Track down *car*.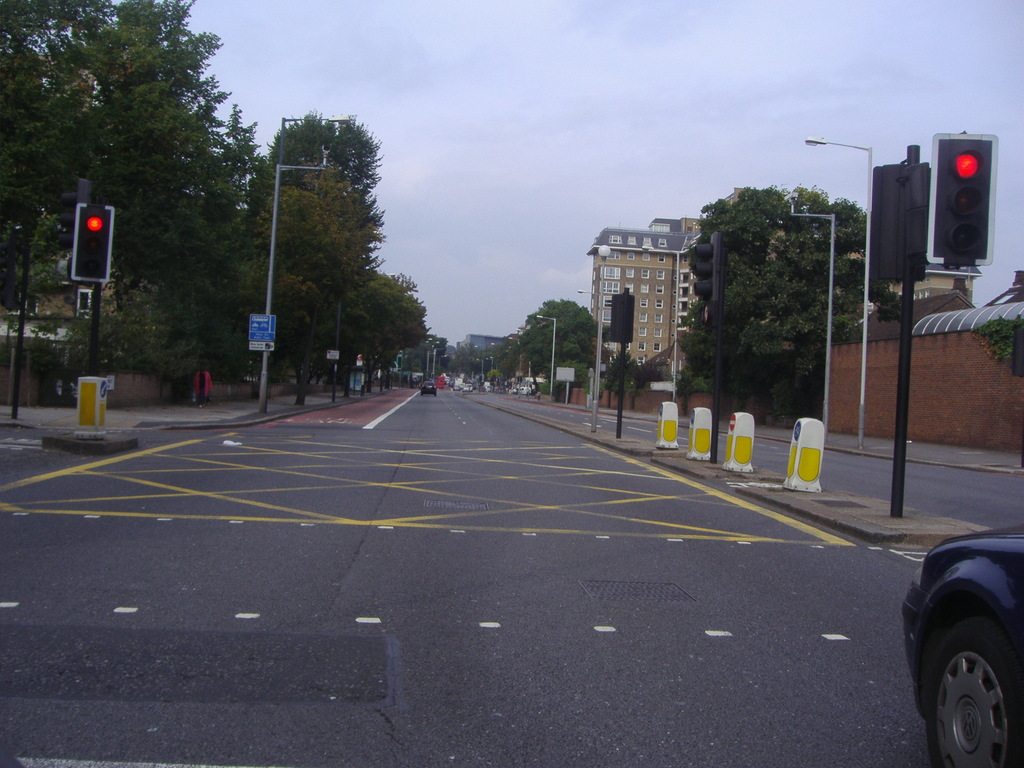
Tracked to rect(899, 476, 1022, 767).
